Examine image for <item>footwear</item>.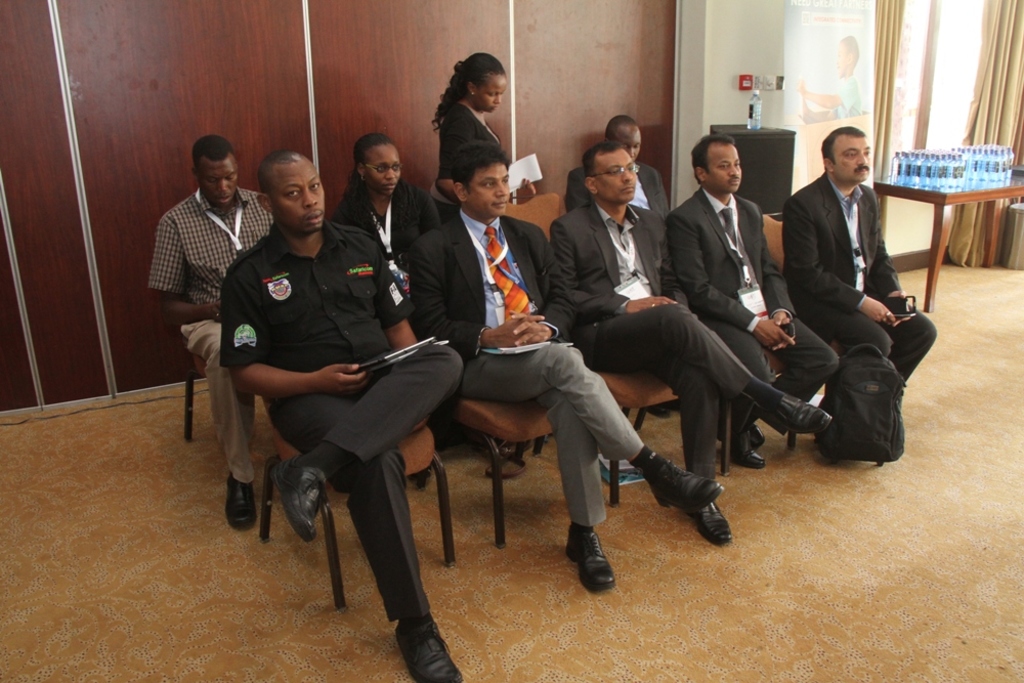
Examination result: 690,494,738,548.
